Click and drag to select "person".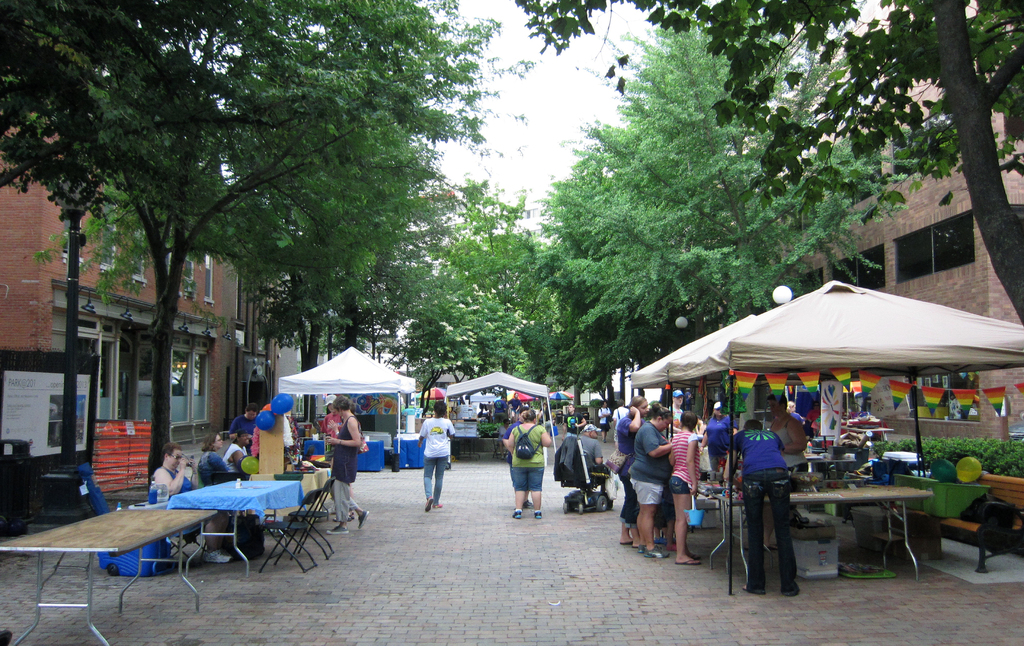
Selection: rect(670, 390, 690, 426).
